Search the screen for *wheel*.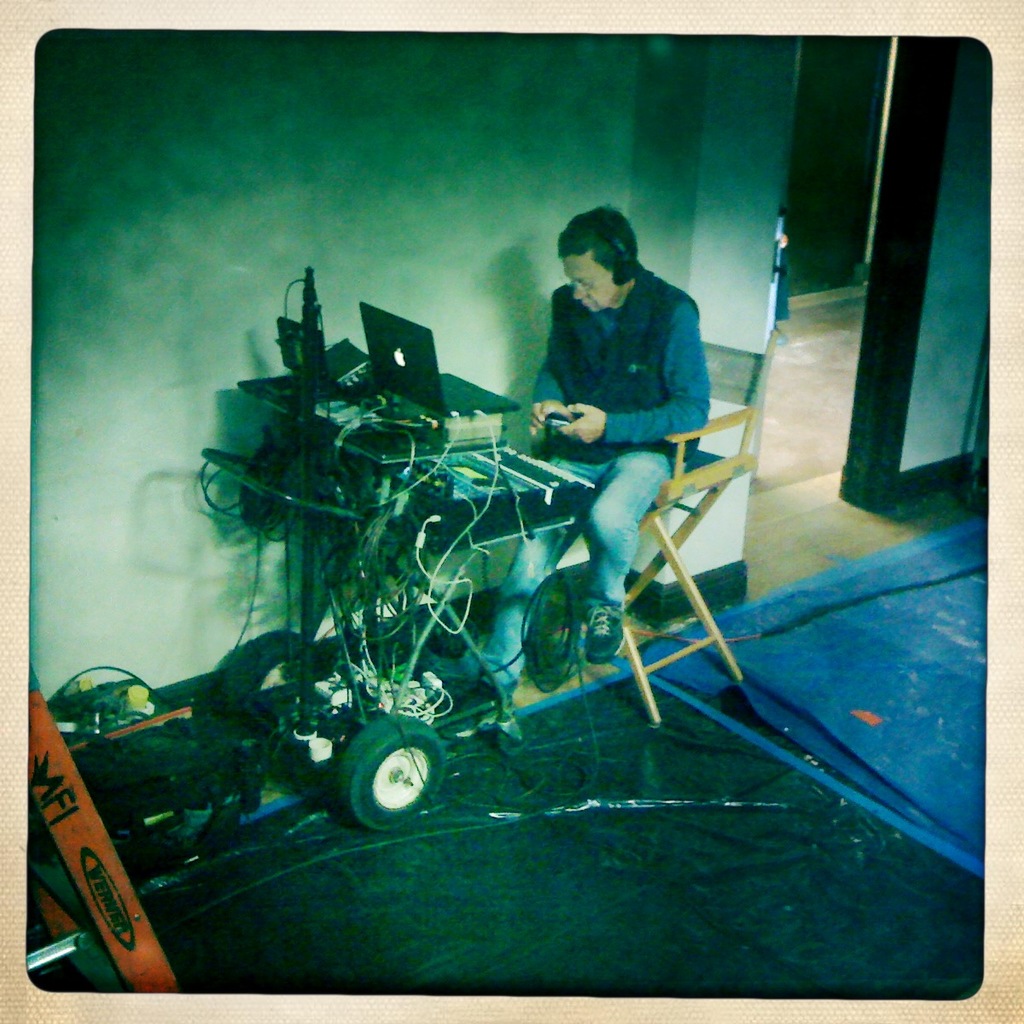
Found at locate(497, 709, 538, 757).
